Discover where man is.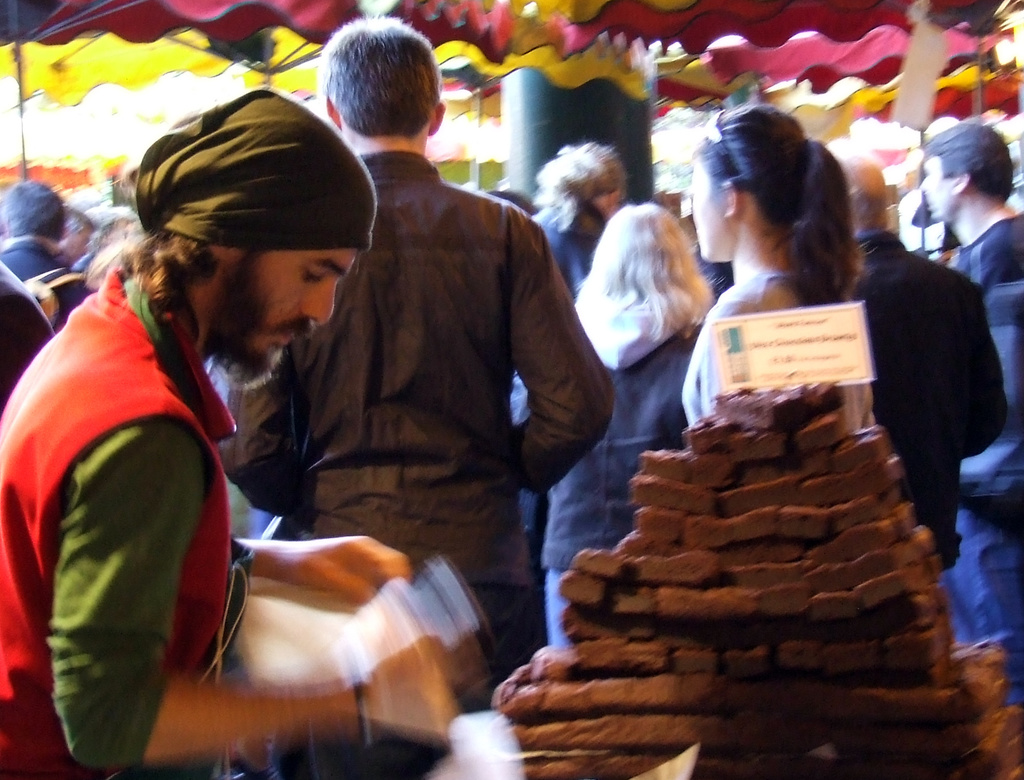
Discovered at crop(0, 169, 81, 346).
